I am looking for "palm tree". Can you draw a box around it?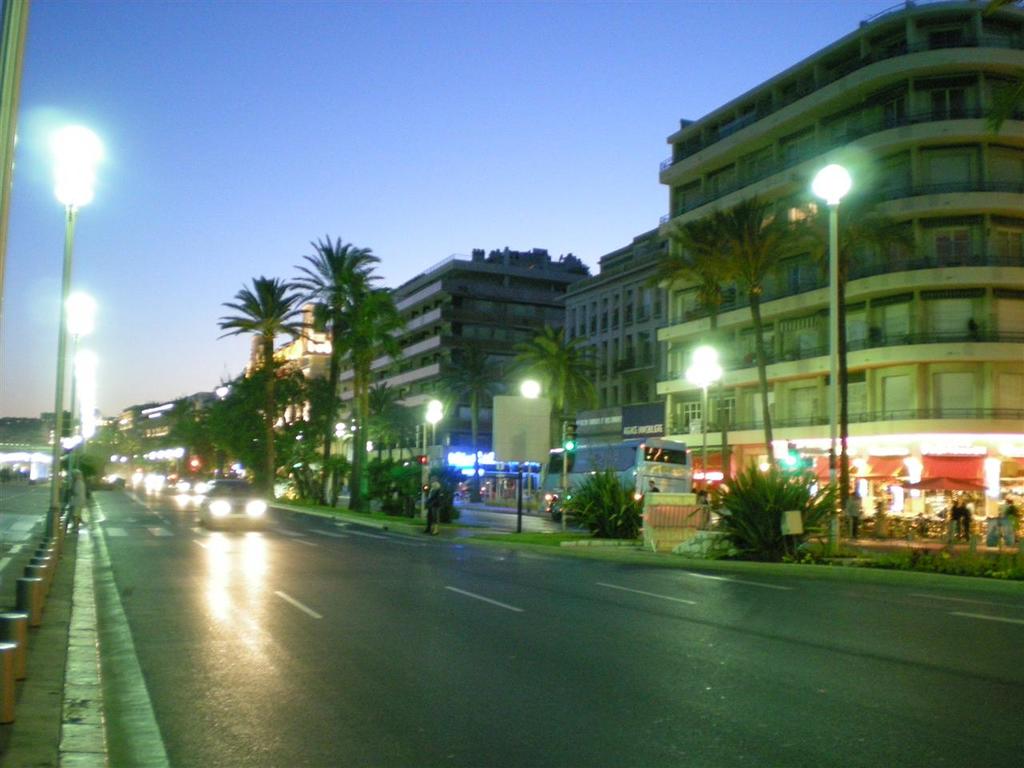
Sure, the bounding box is detection(668, 196, 810, 484).
